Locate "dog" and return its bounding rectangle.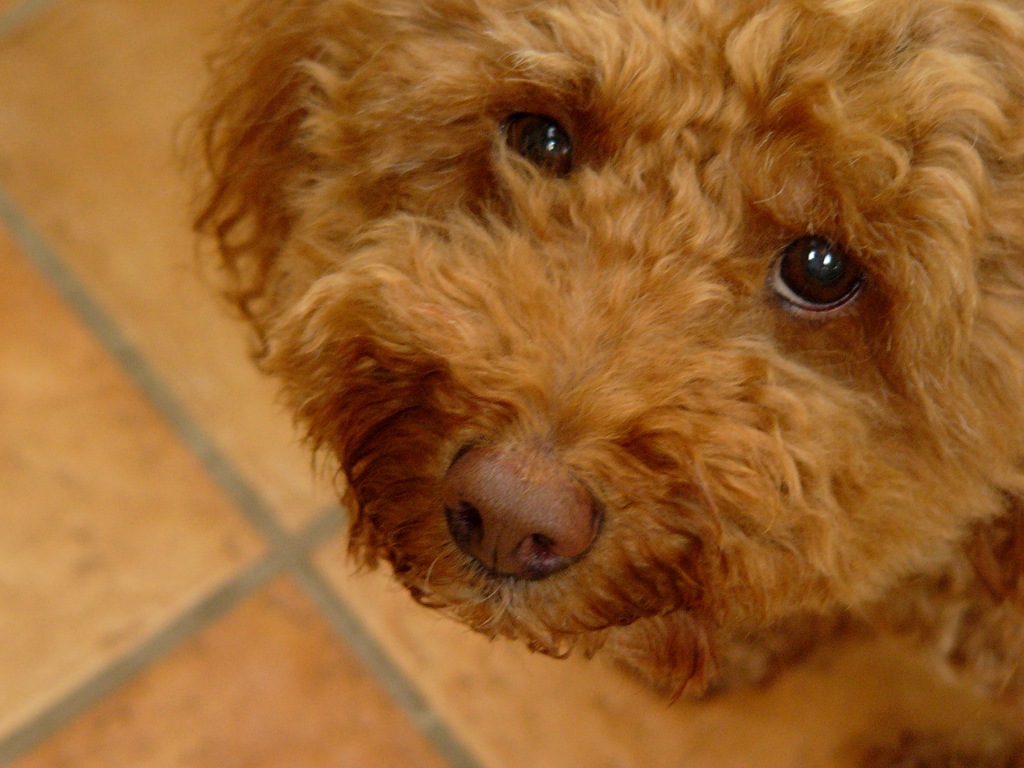
l=168, t=0, r=1023, b=767.
